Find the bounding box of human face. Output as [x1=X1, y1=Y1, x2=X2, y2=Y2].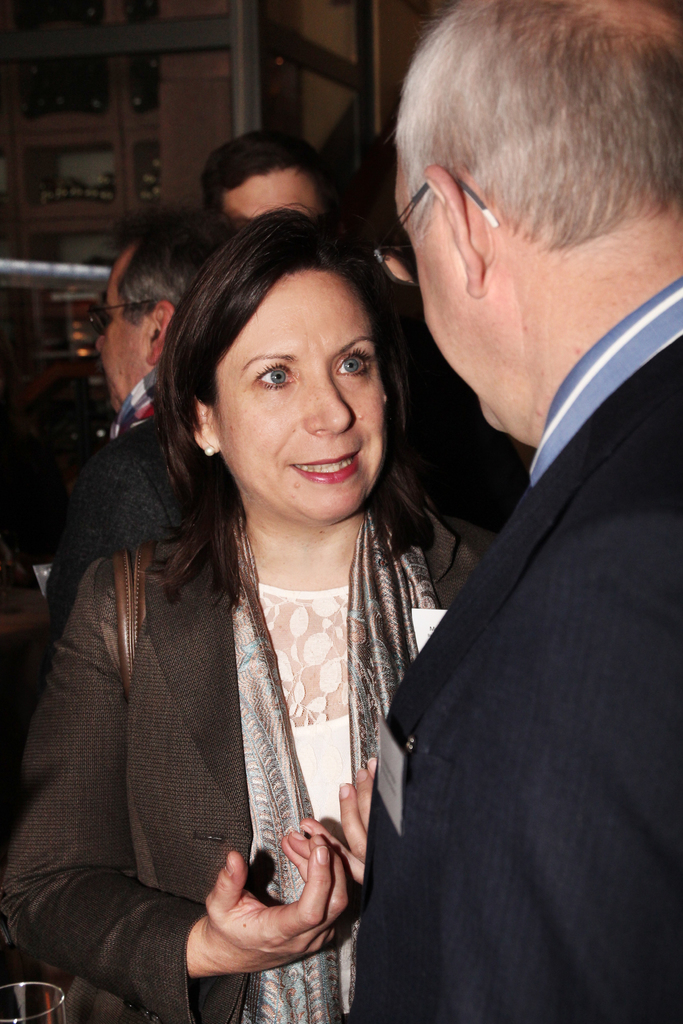
[x1=391, y1=157, x2=490, y2=429].
